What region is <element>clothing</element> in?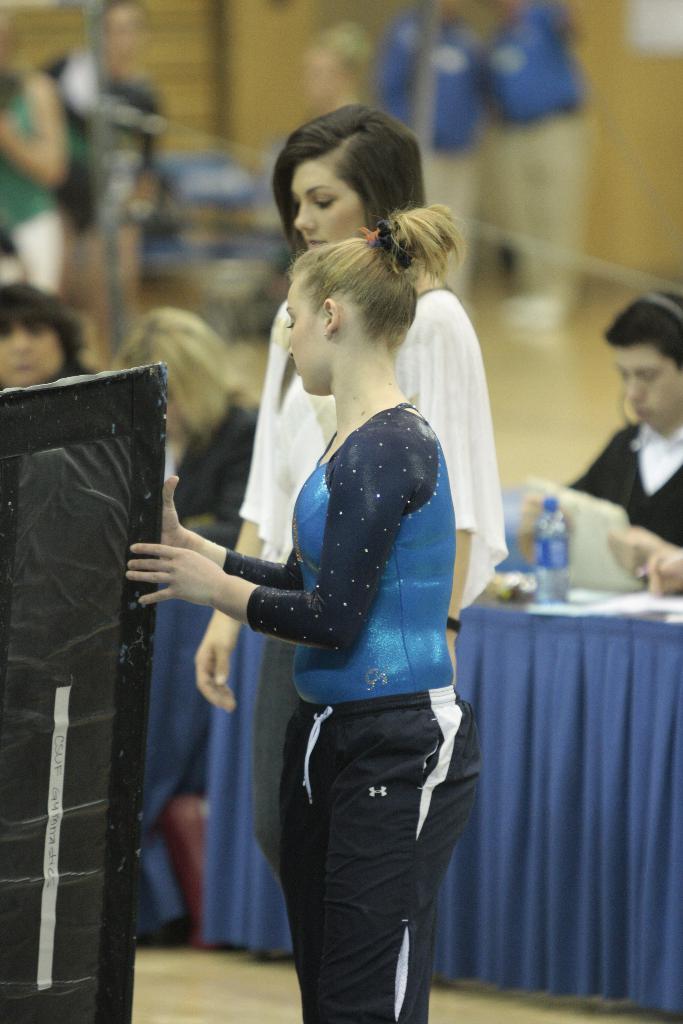
BBox(220, 393, 477, 1023).
